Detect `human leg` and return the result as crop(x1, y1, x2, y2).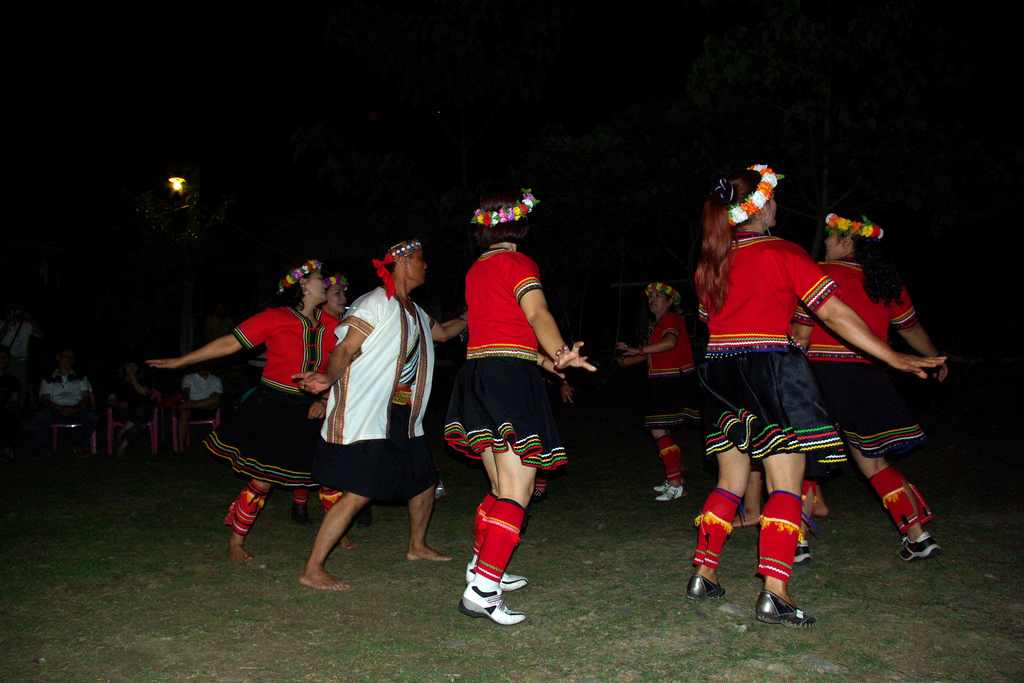
crop(755, 456, 812, 629).
